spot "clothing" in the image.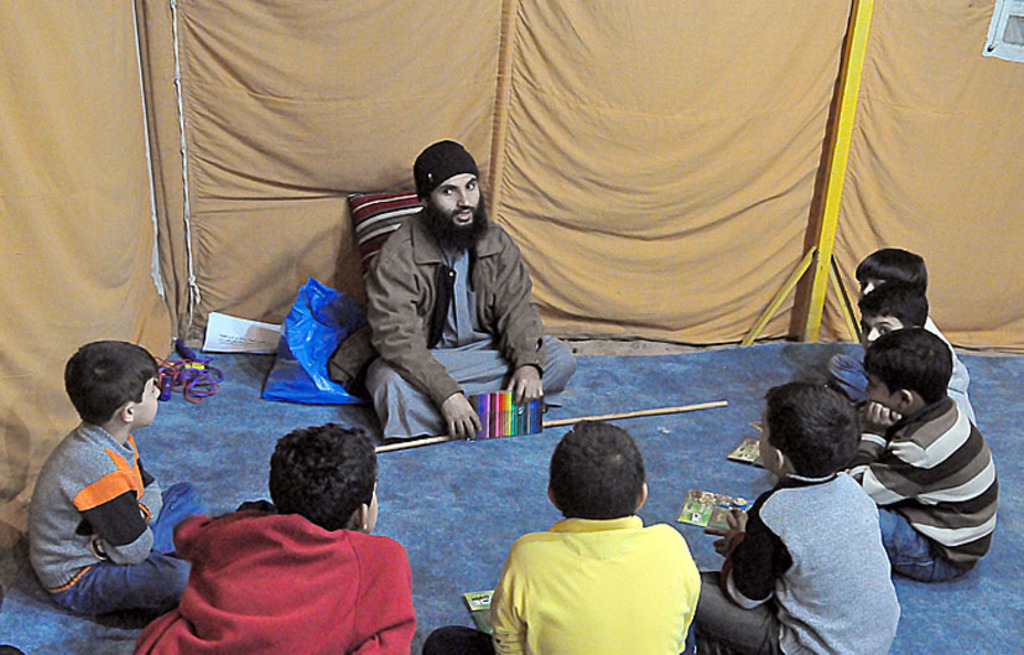
"clothing" found at (x1=826, y1=311, x2=977, y2=419).
